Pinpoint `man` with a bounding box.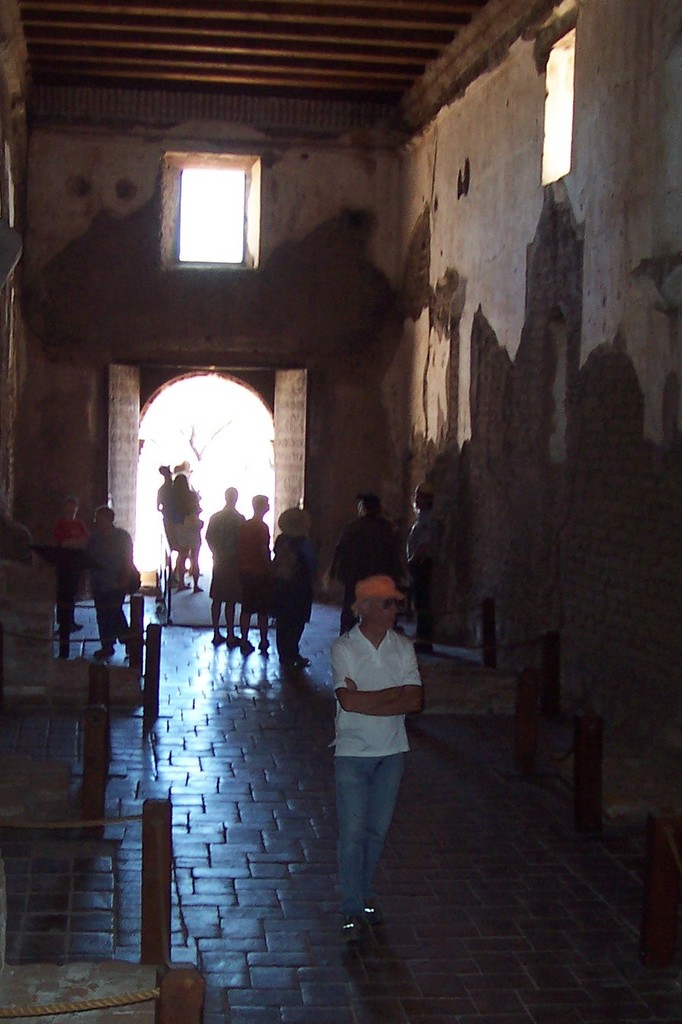
box(335, 493, 405, 637).
